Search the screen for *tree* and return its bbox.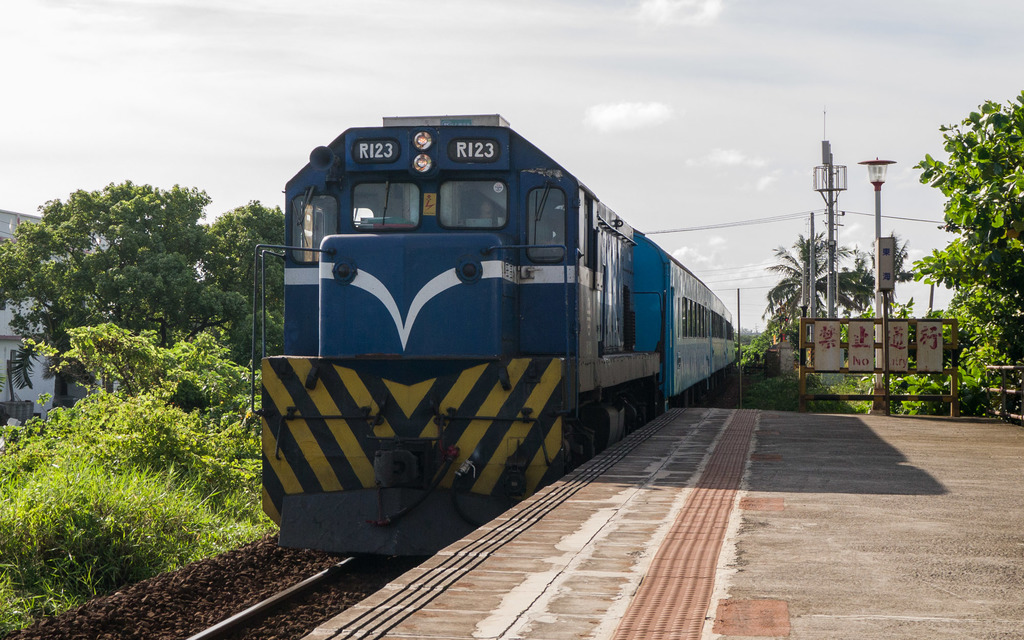
Found: pyautogui.locateOnScreen(757, 221, 876, 378).
